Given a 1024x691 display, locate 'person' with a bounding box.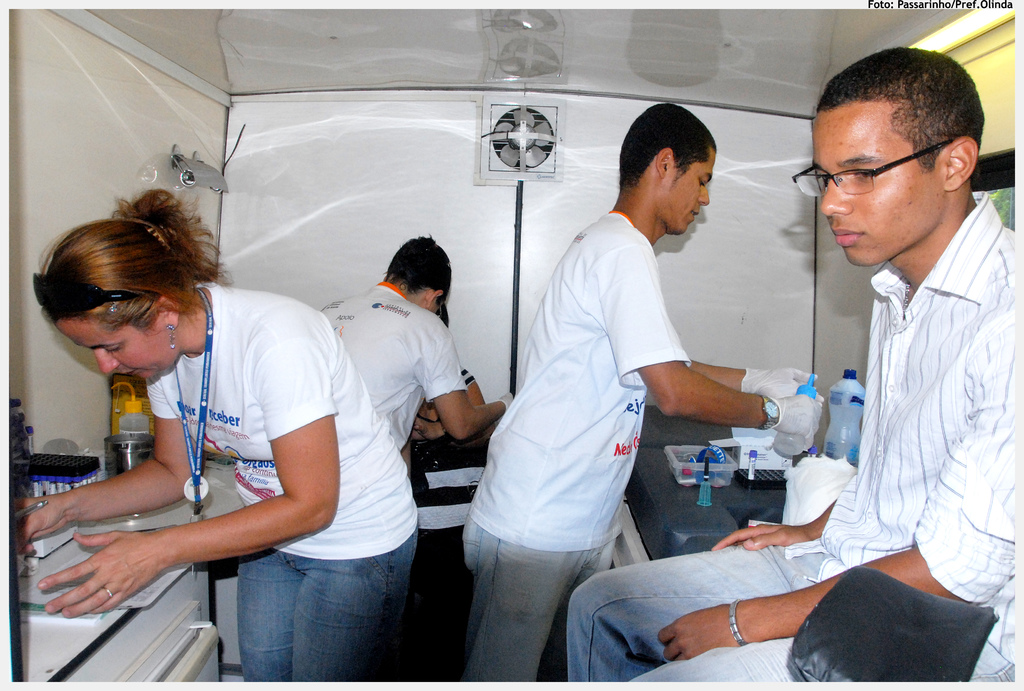
Located: x1=316 y1=234 x2=518 y2=457.
